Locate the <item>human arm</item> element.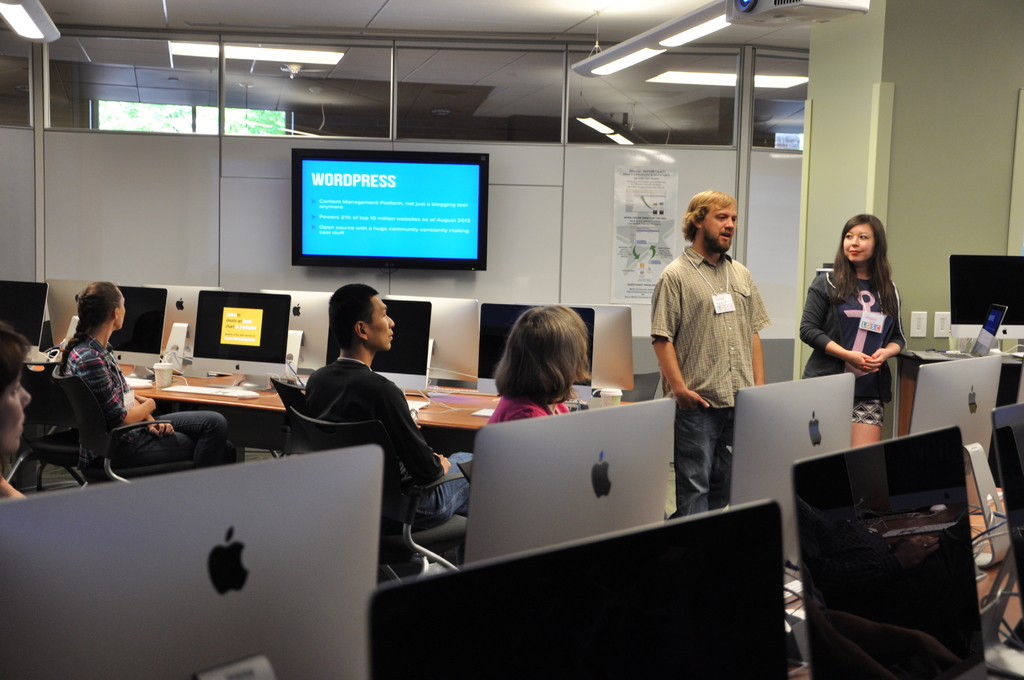
Element bbox: pyautogui.locateOnScreen(374, 385, 449, 487).
